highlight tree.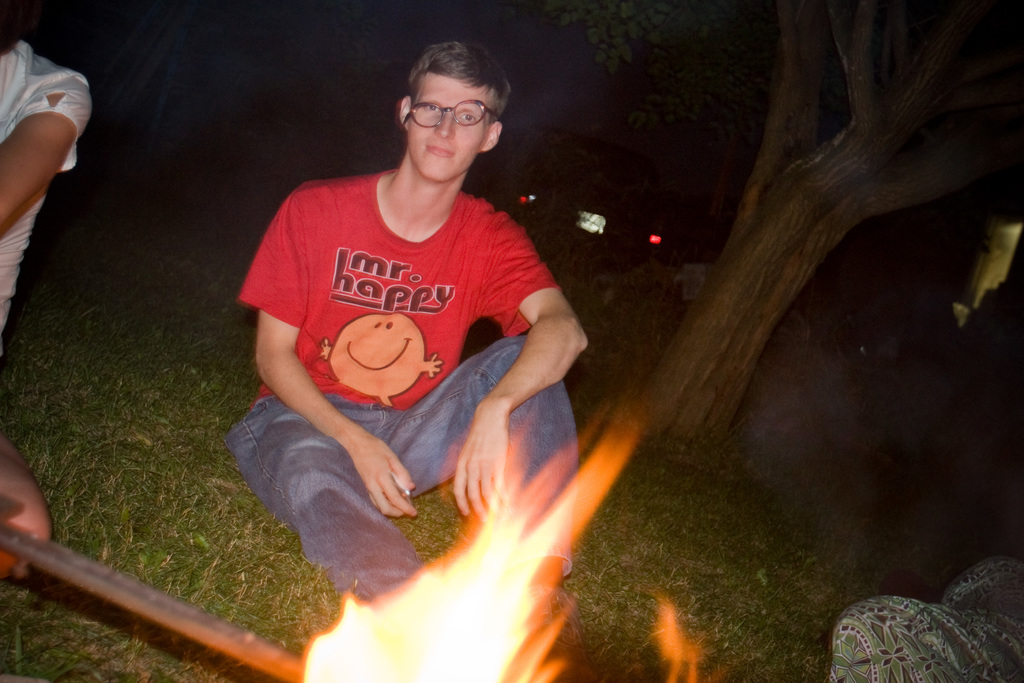
Highlighted region: BBox(543, 0, 1023, 445).
